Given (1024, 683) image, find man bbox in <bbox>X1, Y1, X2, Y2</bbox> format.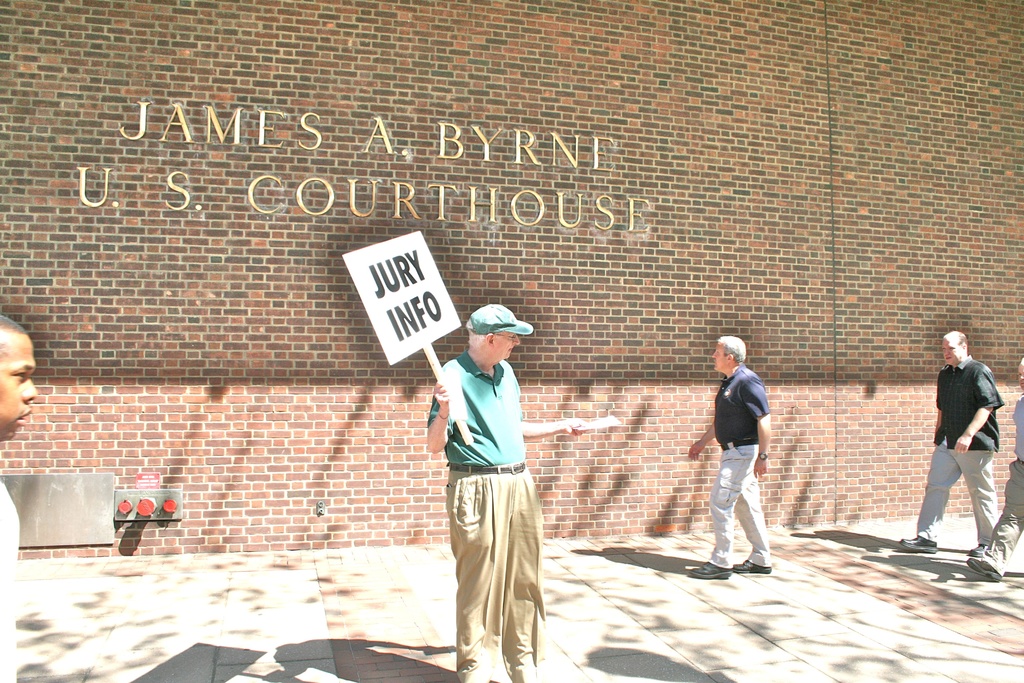
<bbox>686, 336, 772, 577</bbox>.
